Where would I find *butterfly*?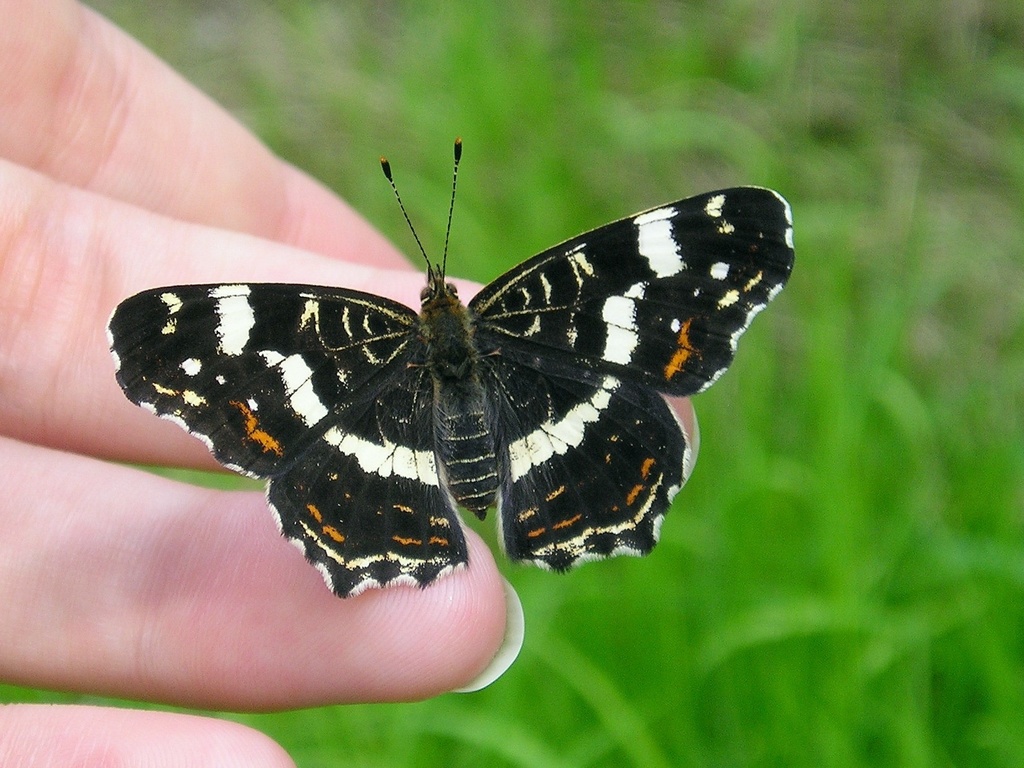
At (108,137,797,600).
